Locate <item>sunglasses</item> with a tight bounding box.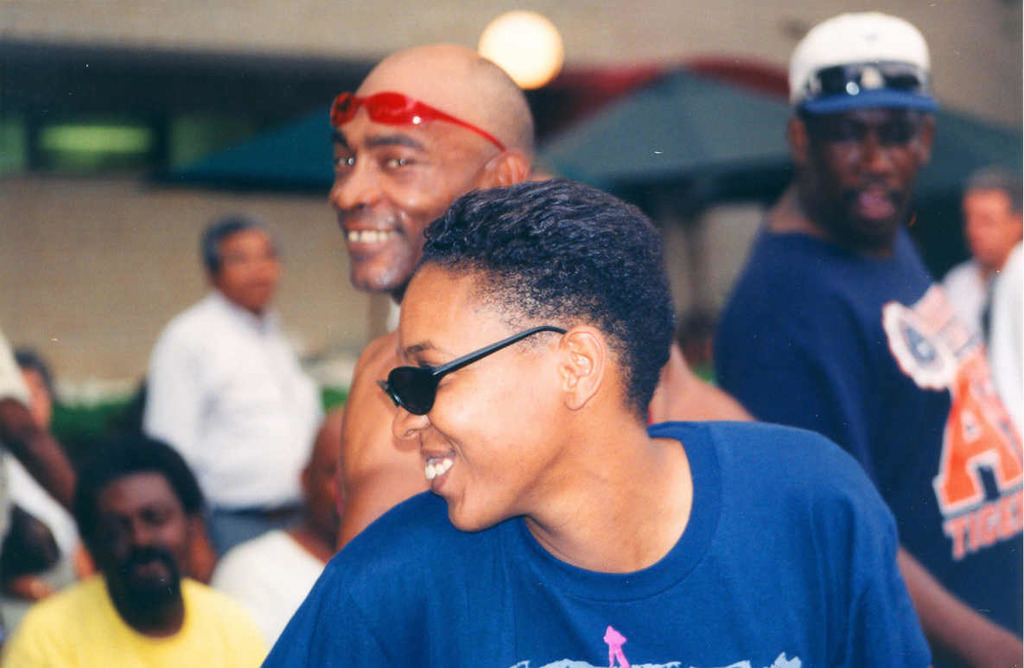
(333,94,507,149).
